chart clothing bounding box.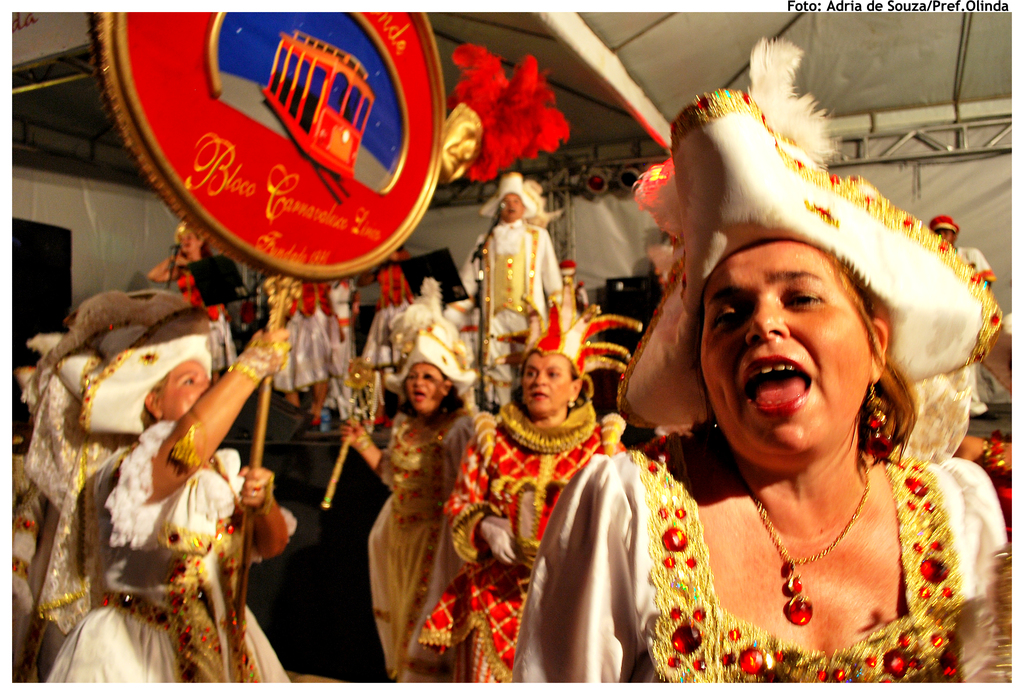
Charted: locate(929, 211, 967, 228).
